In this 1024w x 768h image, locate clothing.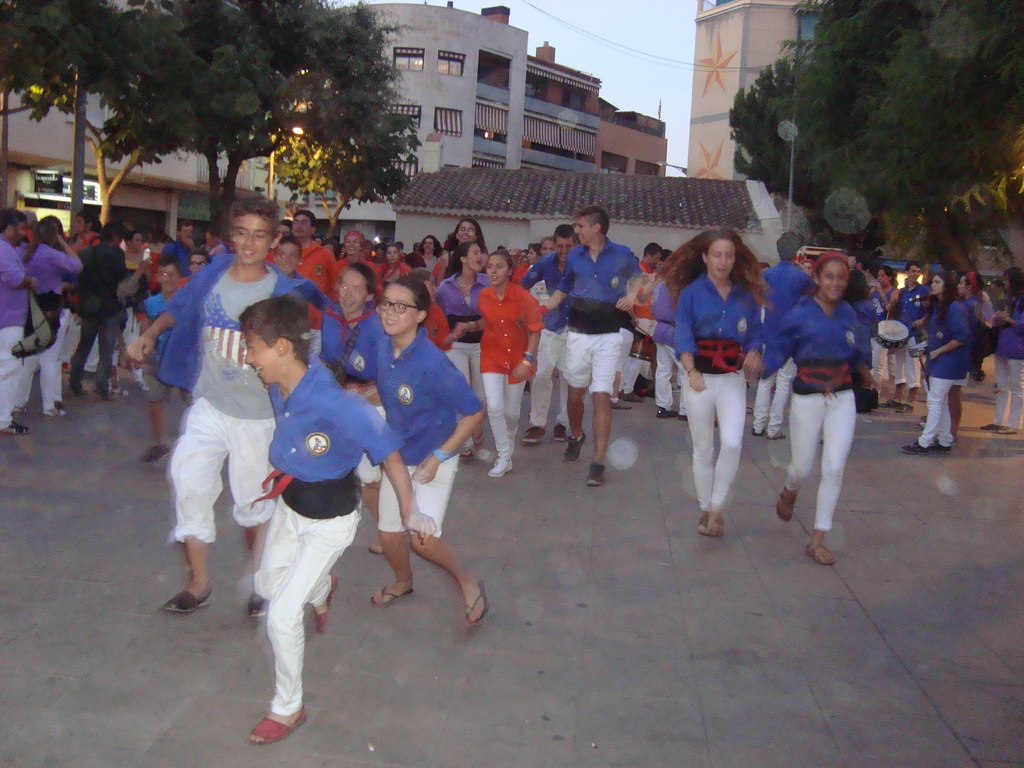
Bounding box: locate(753, 257, 813, 438).
